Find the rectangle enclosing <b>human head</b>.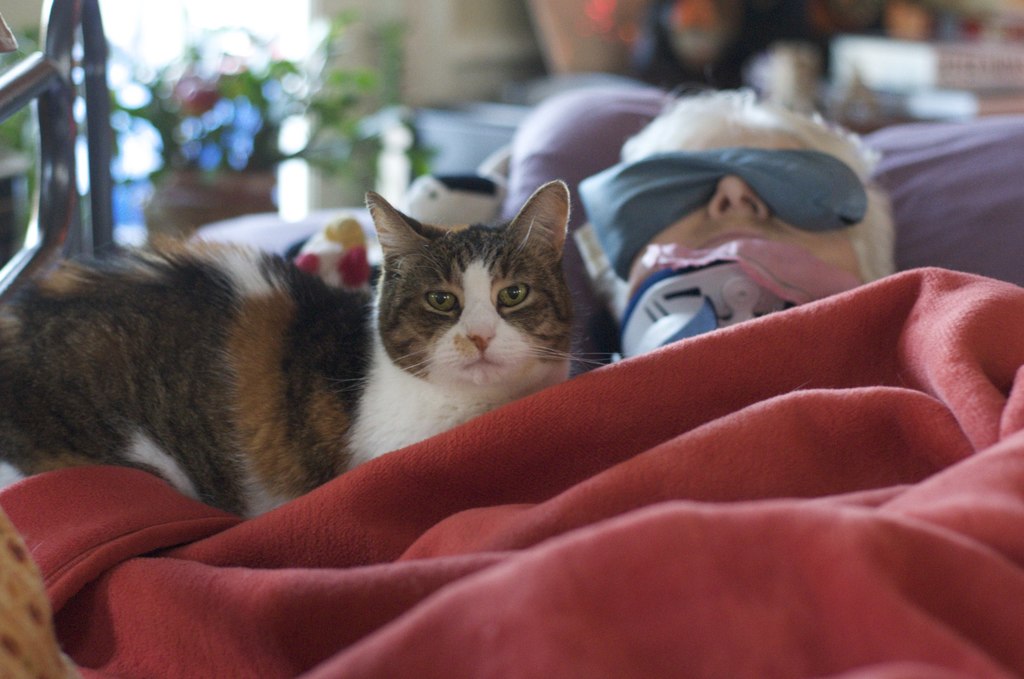
locate(600, 113, 893, 327).
